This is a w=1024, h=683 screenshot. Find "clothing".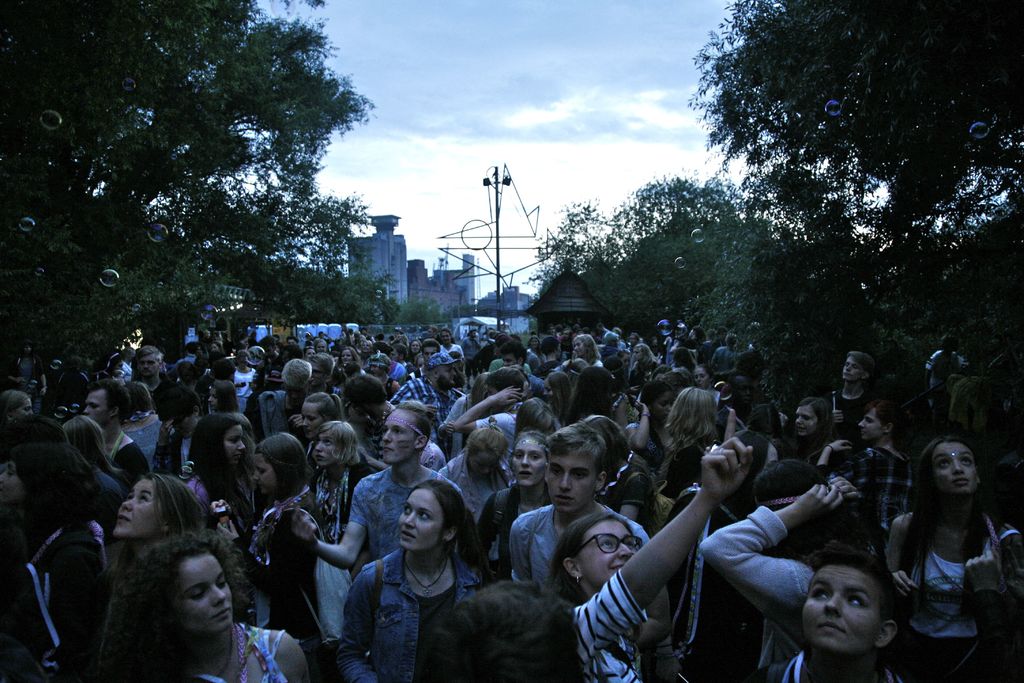
Bounding box: 833/368/890/438.
